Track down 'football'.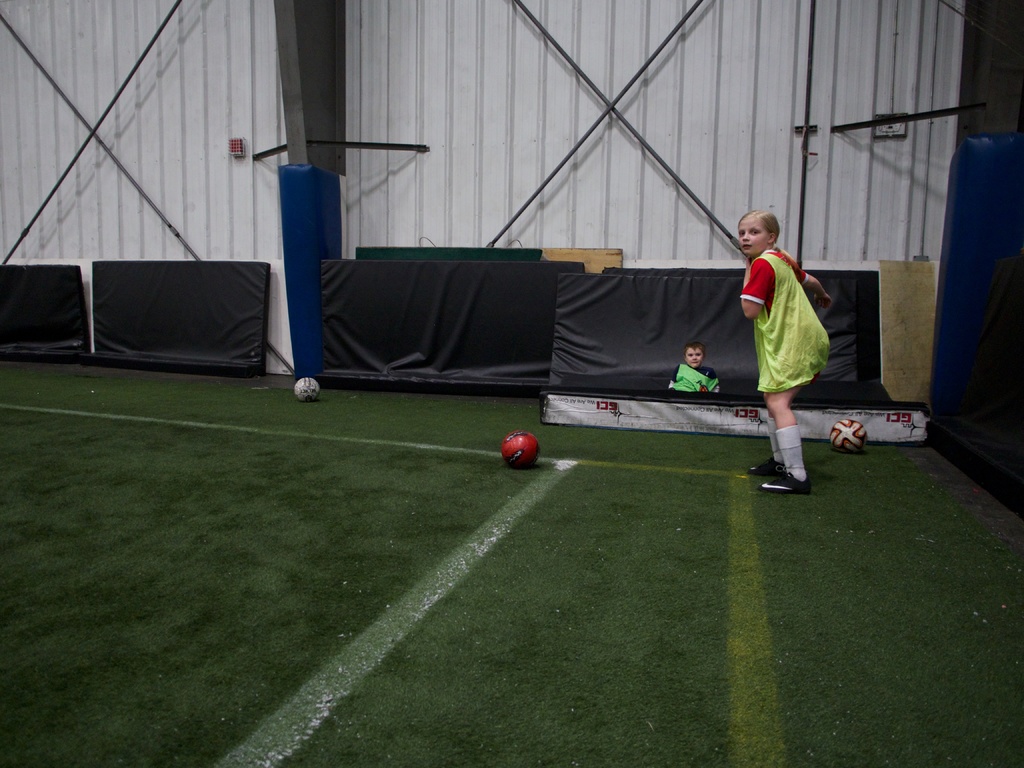
Tracked to rect(504, 428, 540, 471).
